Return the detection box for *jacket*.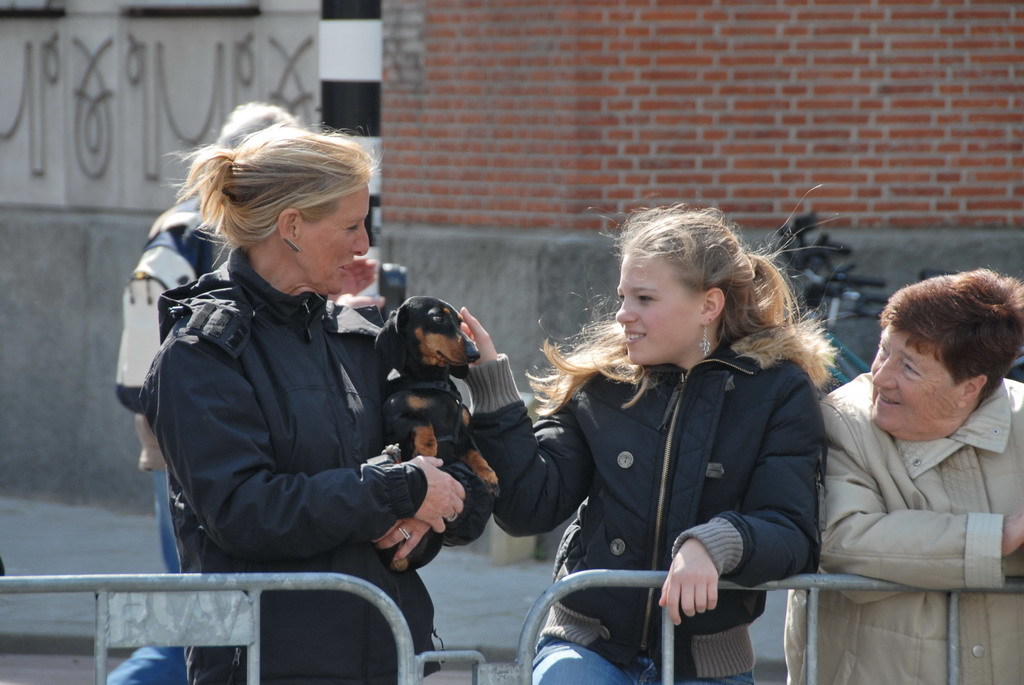
816:369:1023:684.
